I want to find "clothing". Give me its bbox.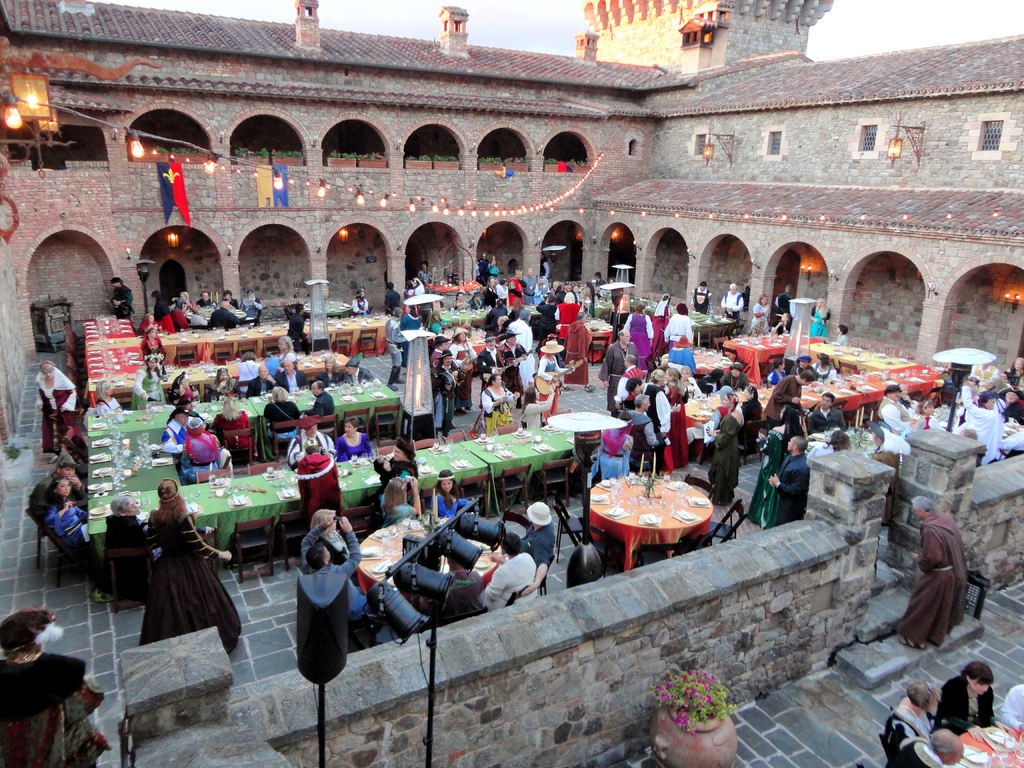
crop(837, 329, 848, 349).
